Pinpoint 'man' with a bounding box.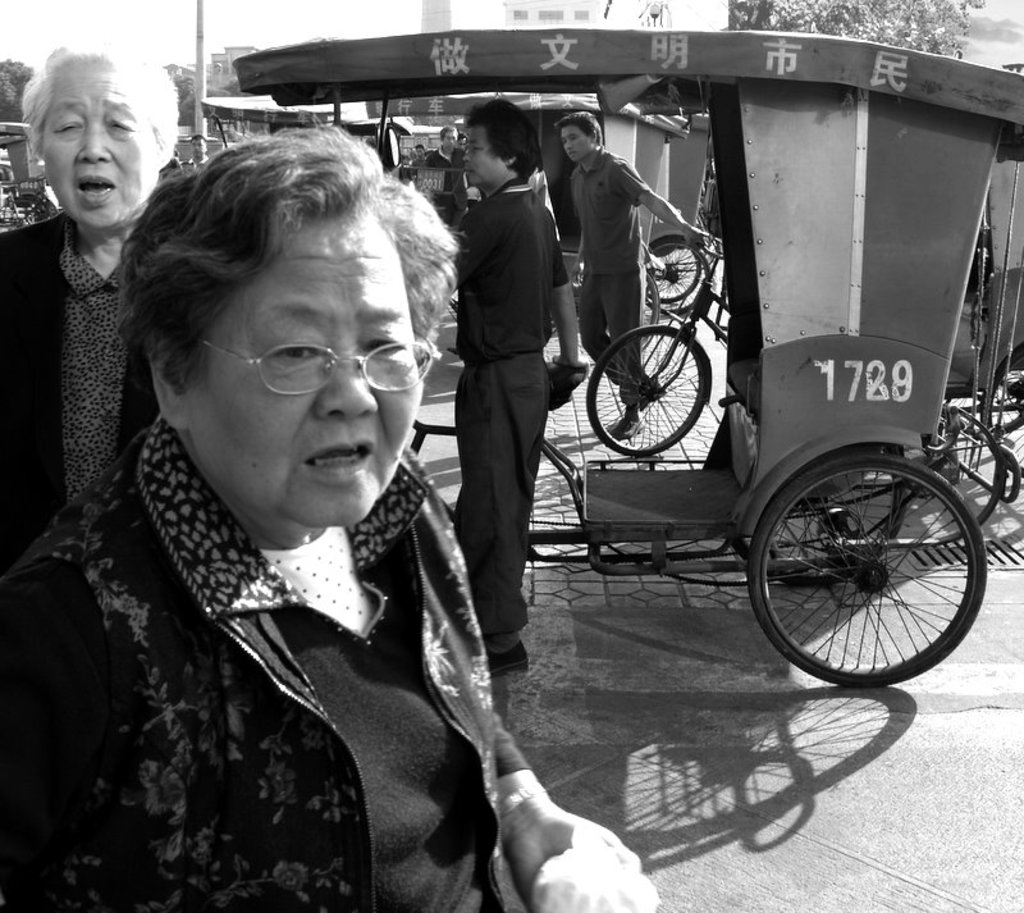
(429,127,476,228).
